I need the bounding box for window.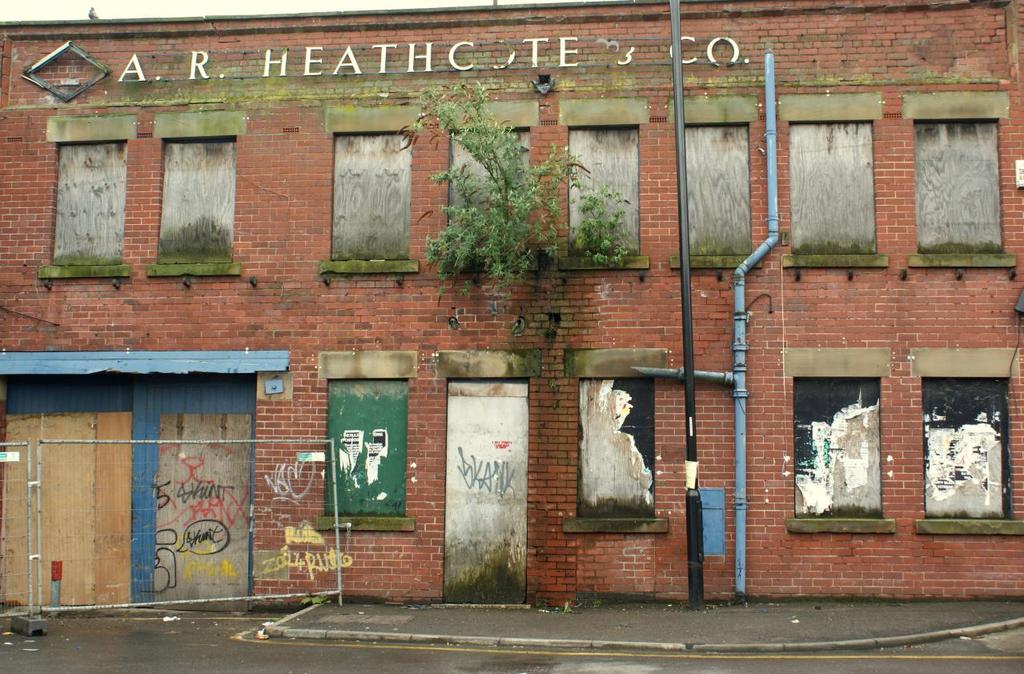
Here it is: detection(323, 106, 426, 287).
